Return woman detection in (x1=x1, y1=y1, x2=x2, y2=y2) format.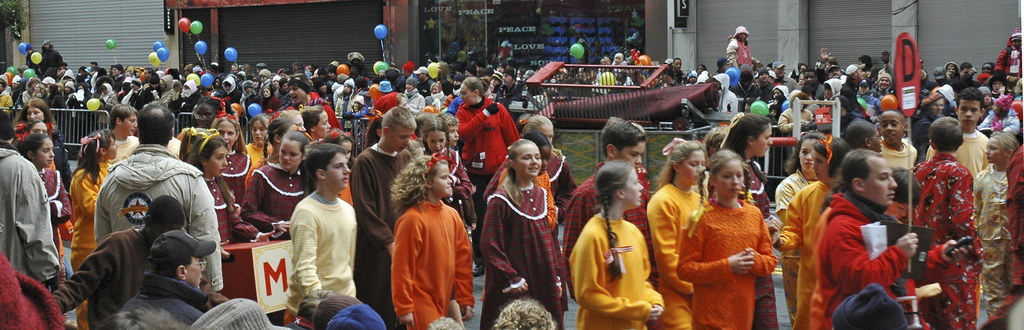
(x1=22, y1=77, x2=39, y2=102).
